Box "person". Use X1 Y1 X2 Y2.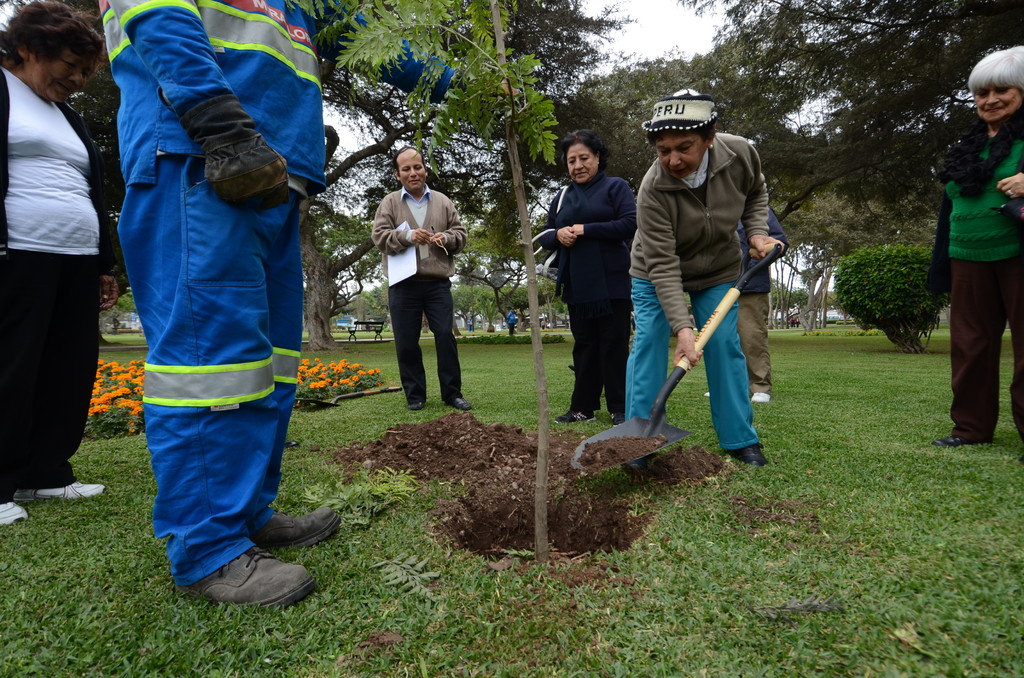
922 38 1023 454.
